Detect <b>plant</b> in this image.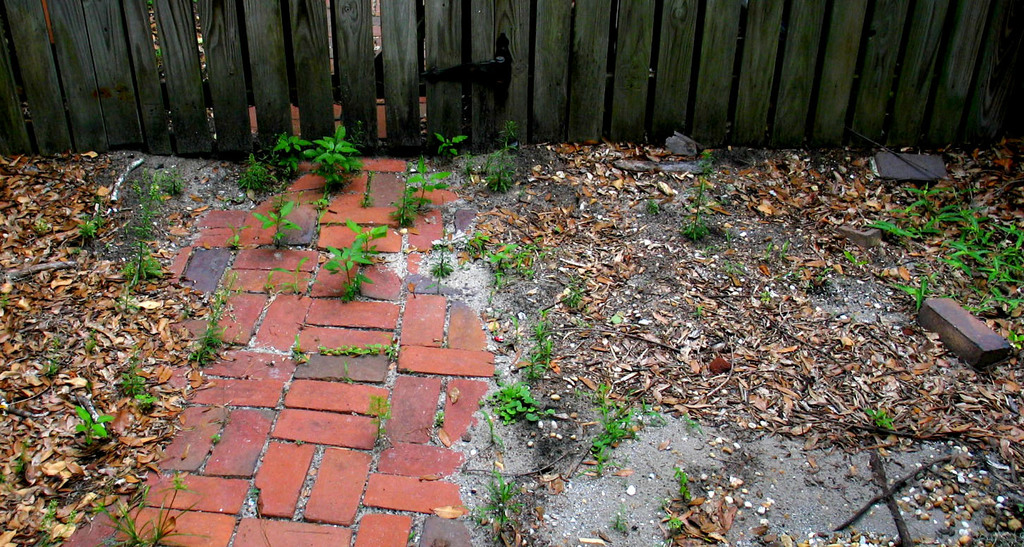
Detection: [250, 196, 300, 259].
